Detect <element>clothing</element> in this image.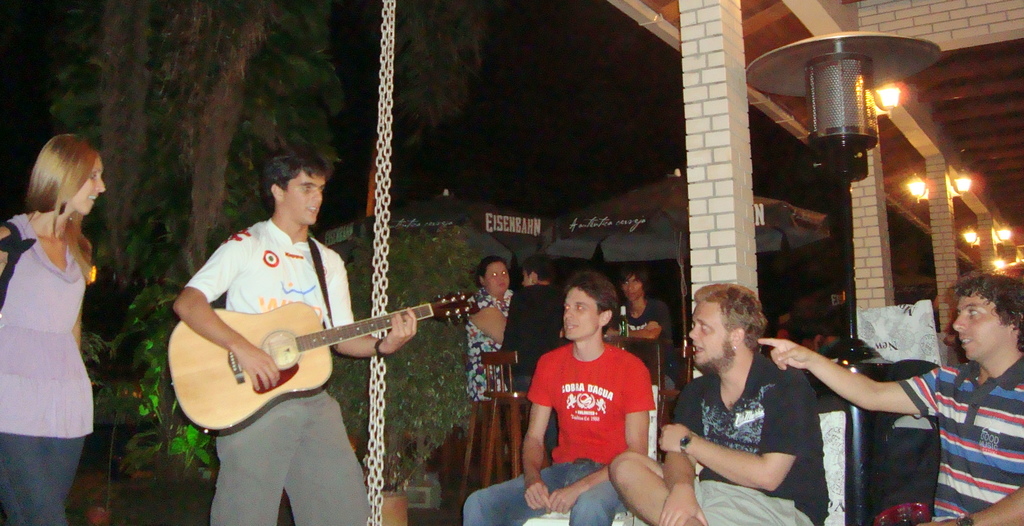
Detection: Rect(0, 208, 95, 525).
